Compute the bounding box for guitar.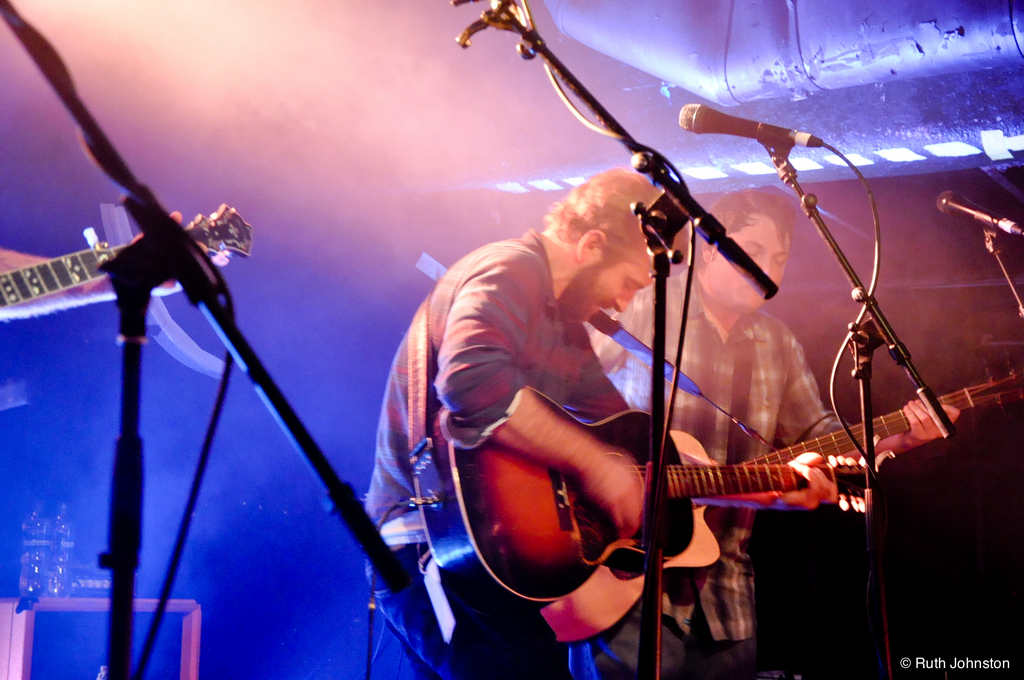
[x1=410, y1=408, x2=878, y2=617].
